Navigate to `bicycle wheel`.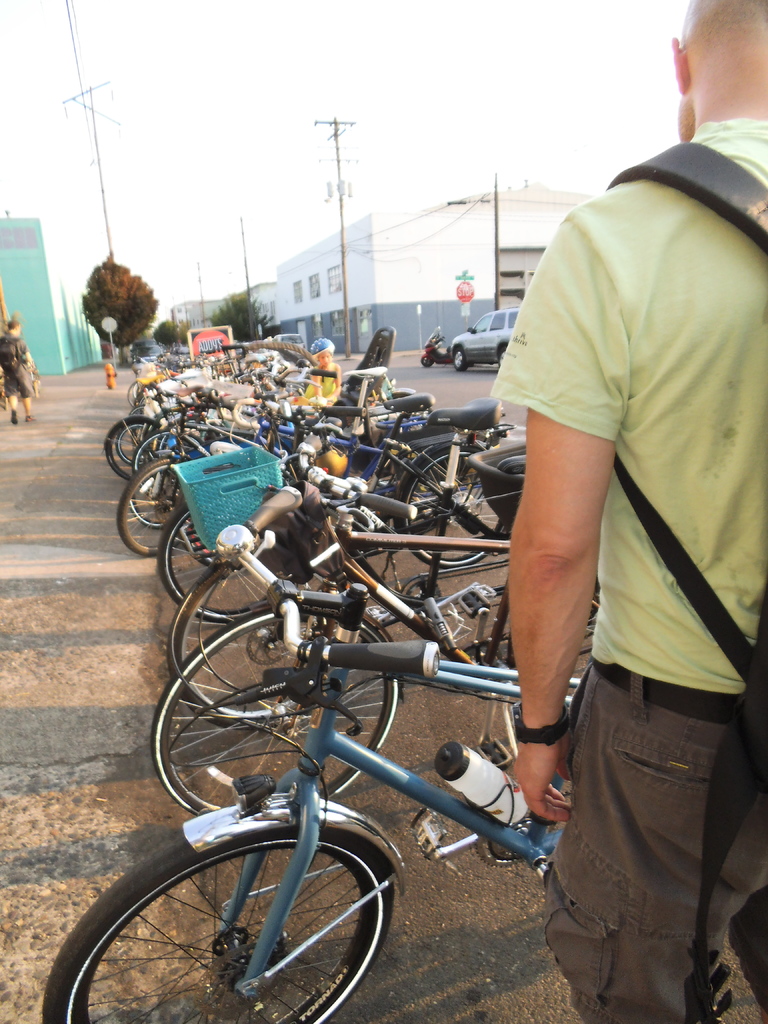
Navigation target: 132:451:181:529.
